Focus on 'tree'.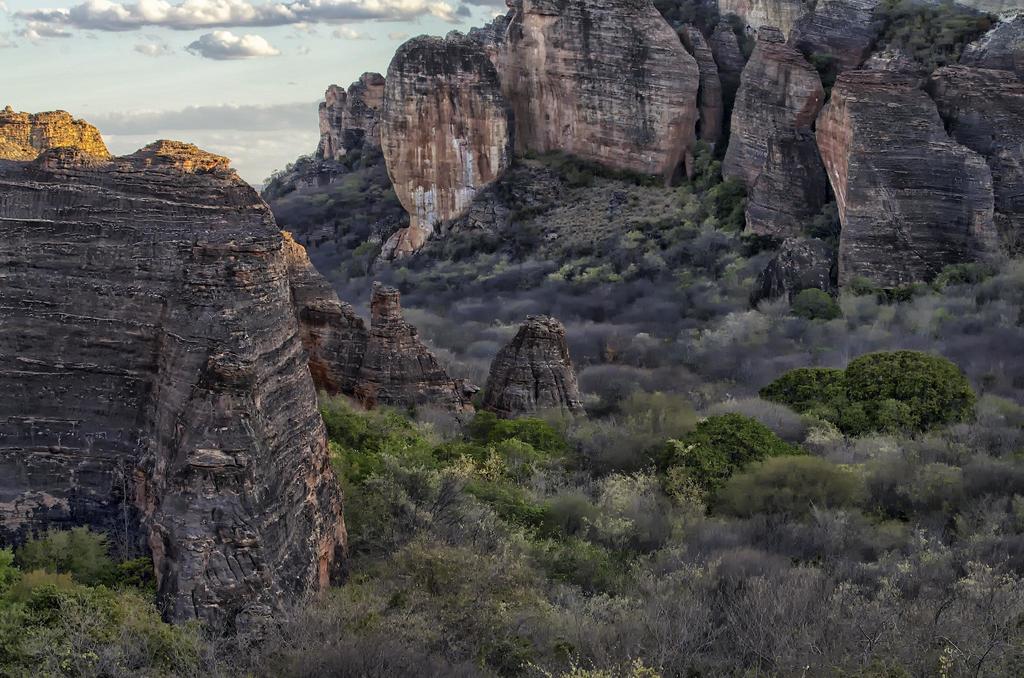
Focused at l=842, t=271, r=881, b=323.
